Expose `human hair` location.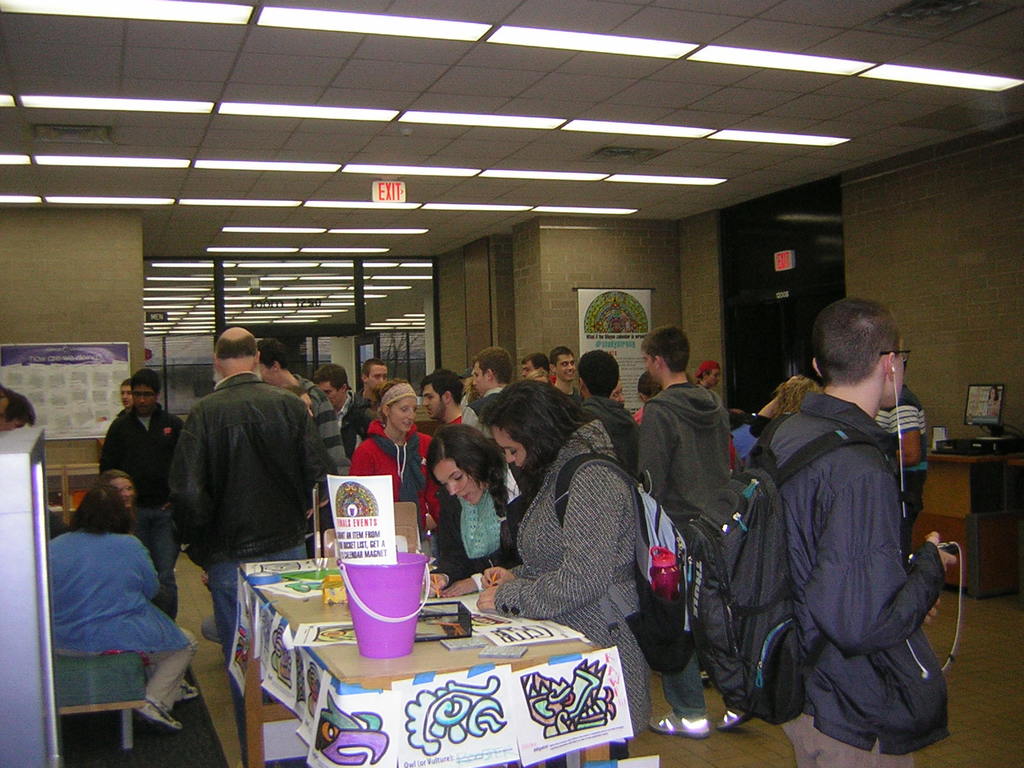
Exposed at x1=636, y1=378, x2=661, y2=399.
